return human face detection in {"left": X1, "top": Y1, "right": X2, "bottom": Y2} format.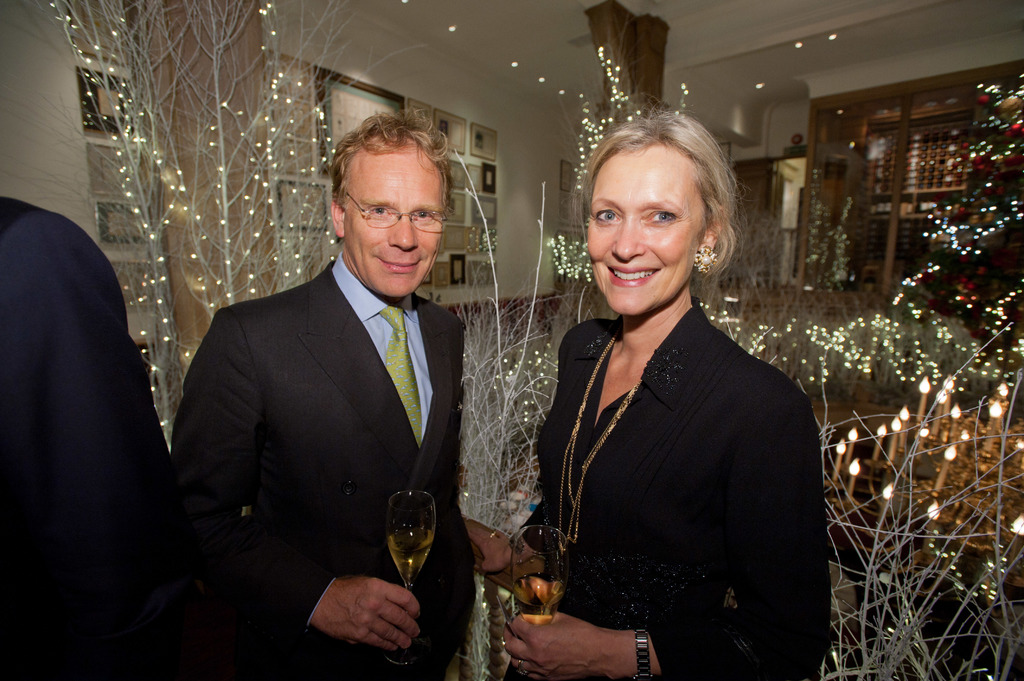
{"left": 345, "top": 162, "right": 442, "bottom": 298}.
